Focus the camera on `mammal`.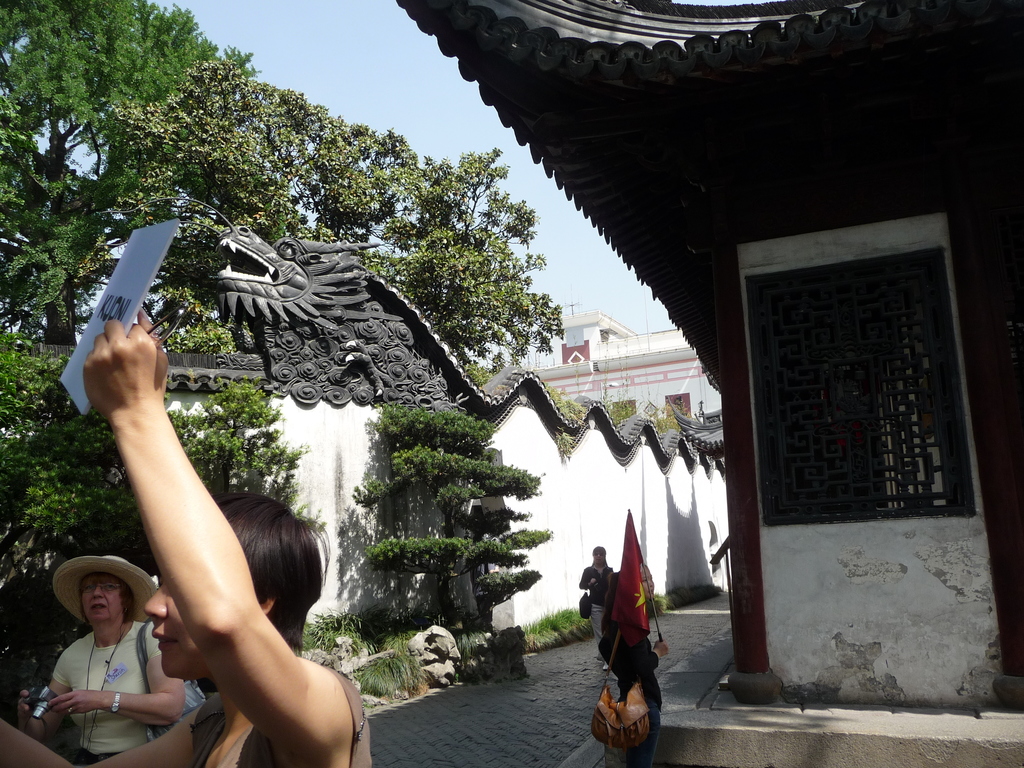
Focus region: (21,567,185,756).
